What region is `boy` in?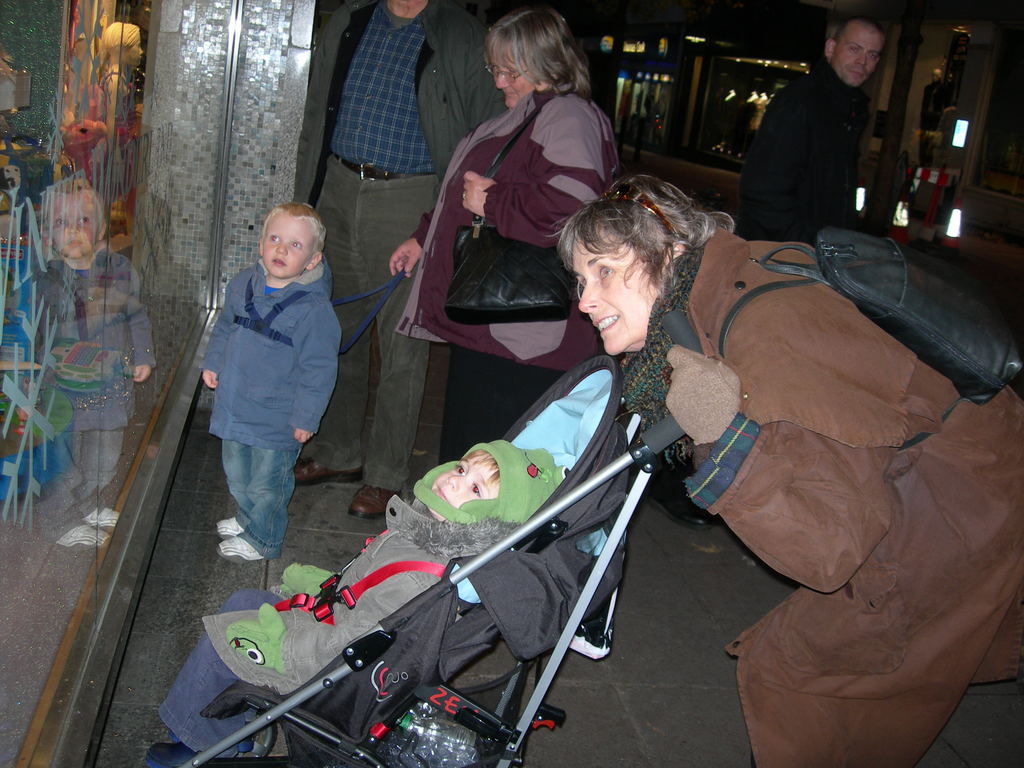
select_region(146, 438, 564, 757).
